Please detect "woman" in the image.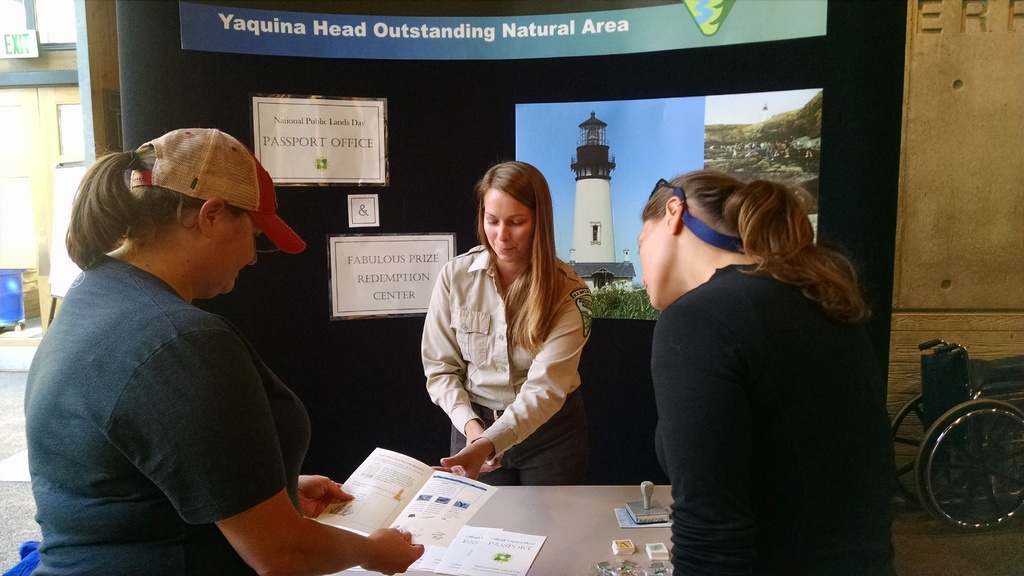
bbox=[25, 124, 424, 575].
